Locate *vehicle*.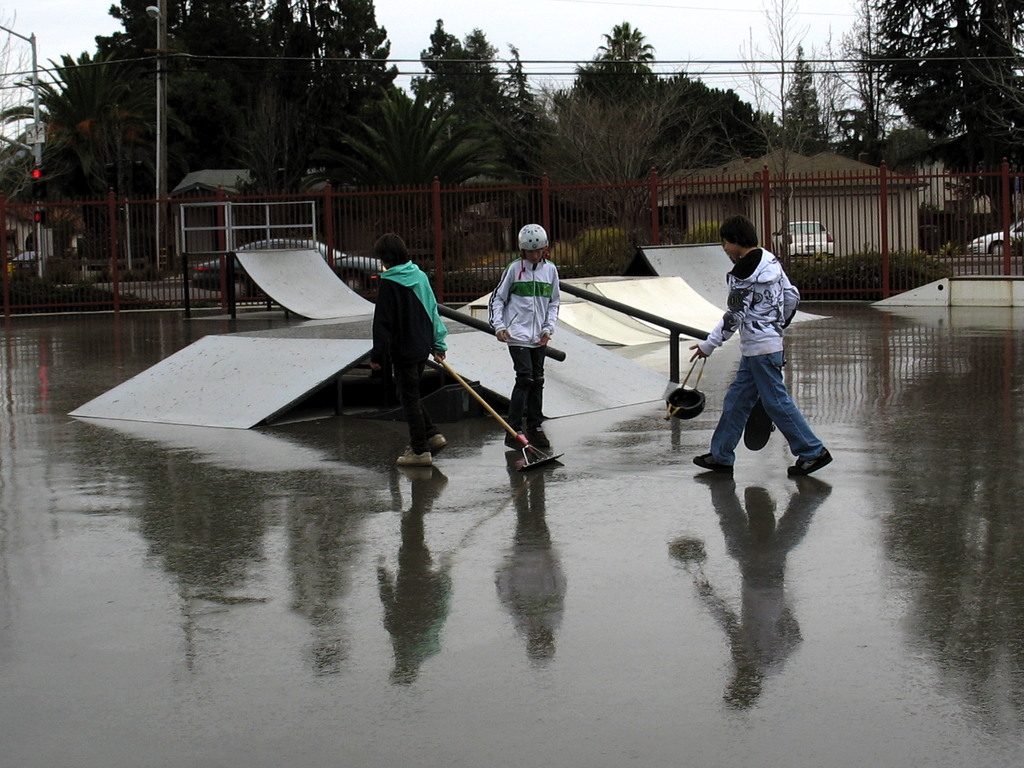
Bounding box: select_region(966, 220, 1023, 258).
